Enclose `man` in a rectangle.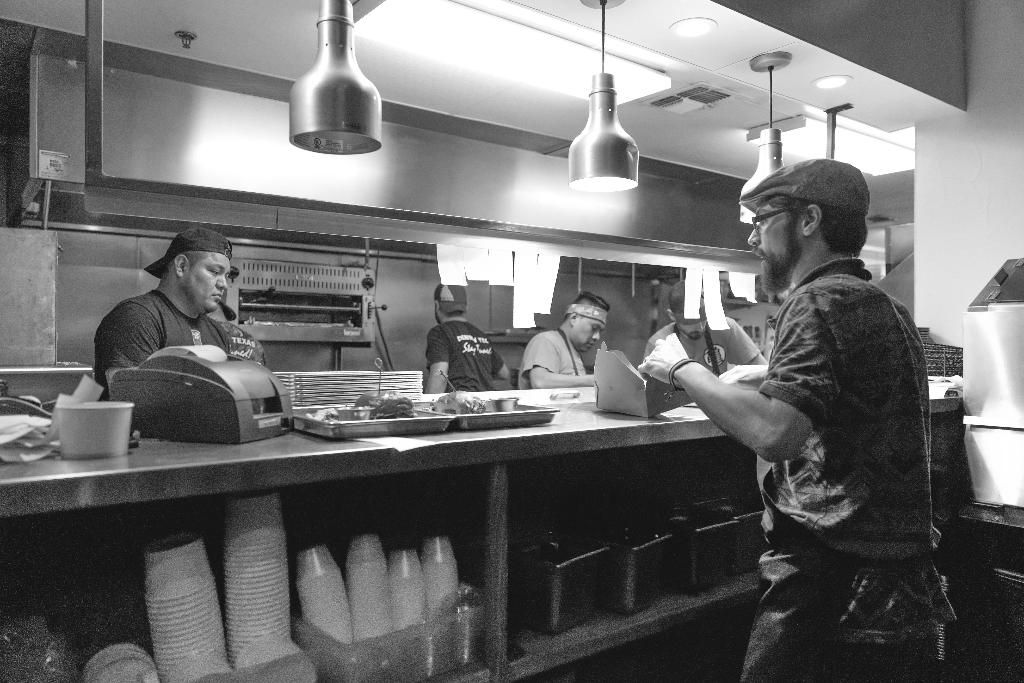
bbox(675, 129, 956, 667).
